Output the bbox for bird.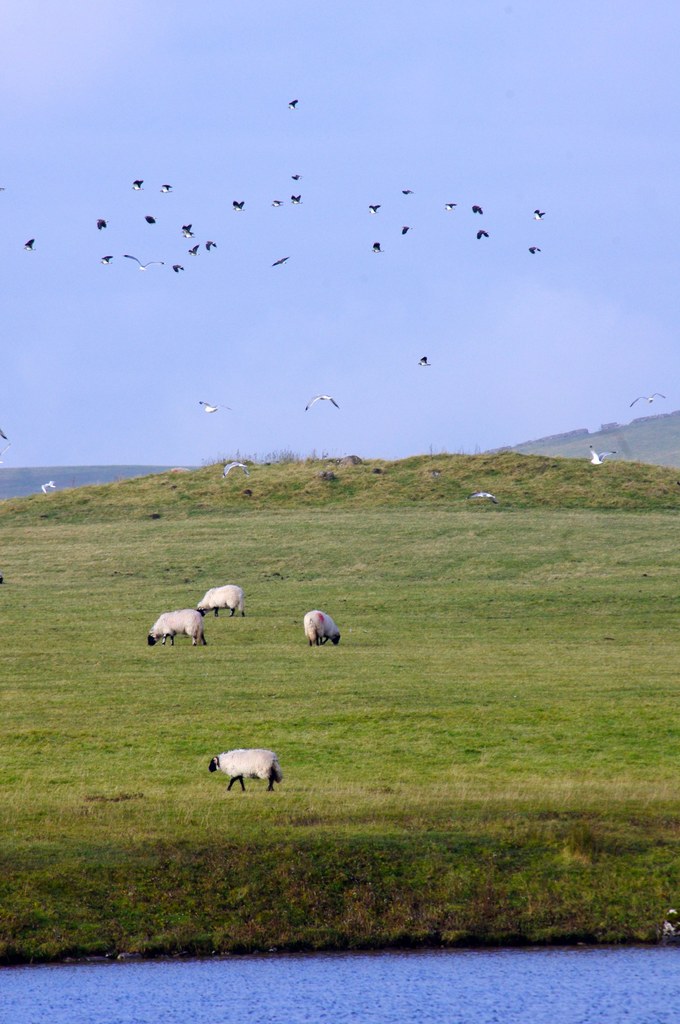
box(440, 202, 457, 212).
